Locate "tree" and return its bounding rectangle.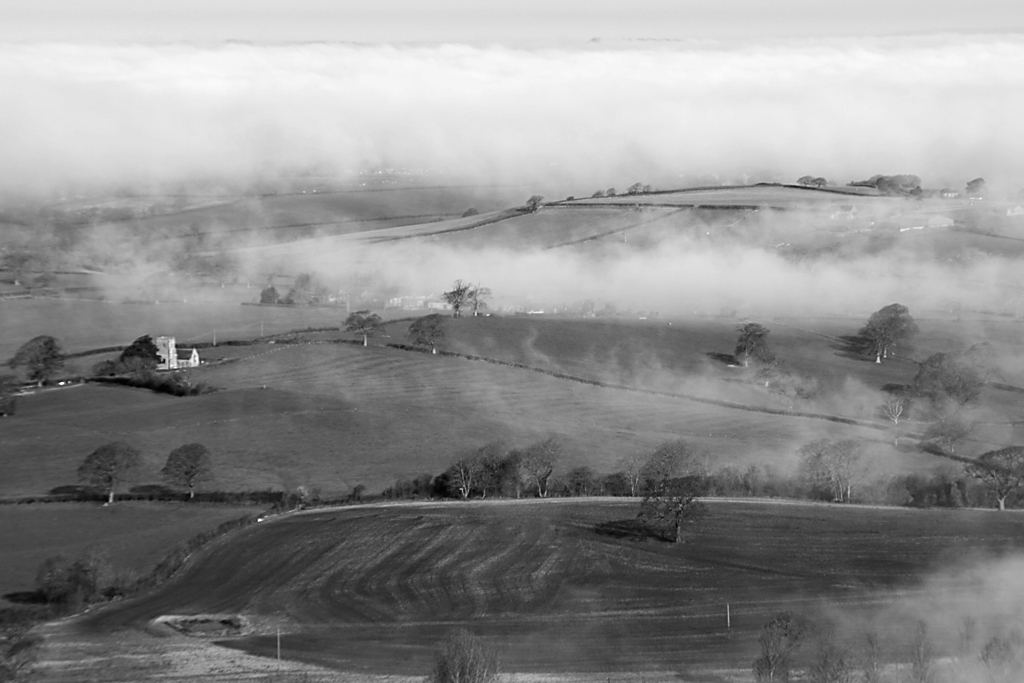
(924,457,962,505).
